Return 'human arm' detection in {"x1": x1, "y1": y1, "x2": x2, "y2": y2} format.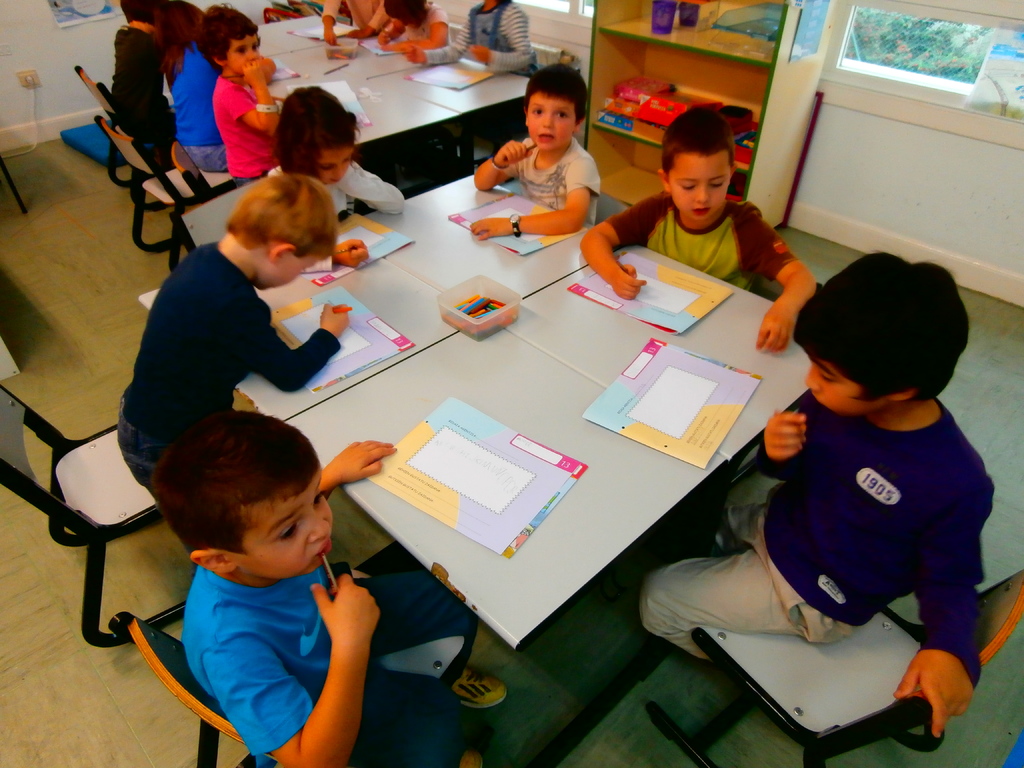
{"x1": 467, "y1": 125, "x2": 539, "y2": 193}.
